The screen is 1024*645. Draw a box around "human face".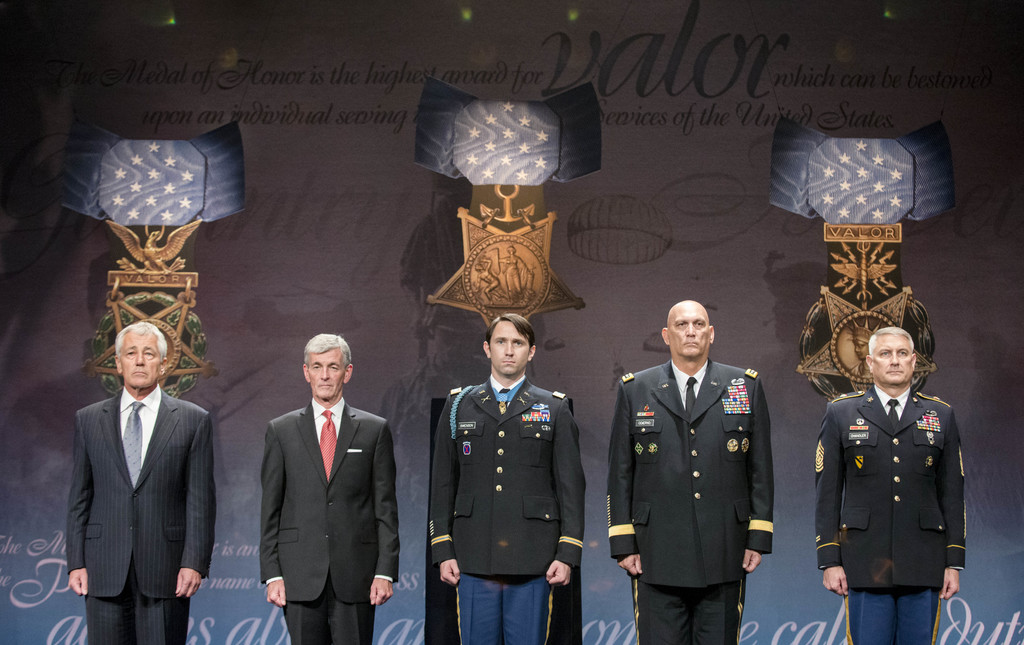
<bbox>490, 321, 529, 375</bbox>.
